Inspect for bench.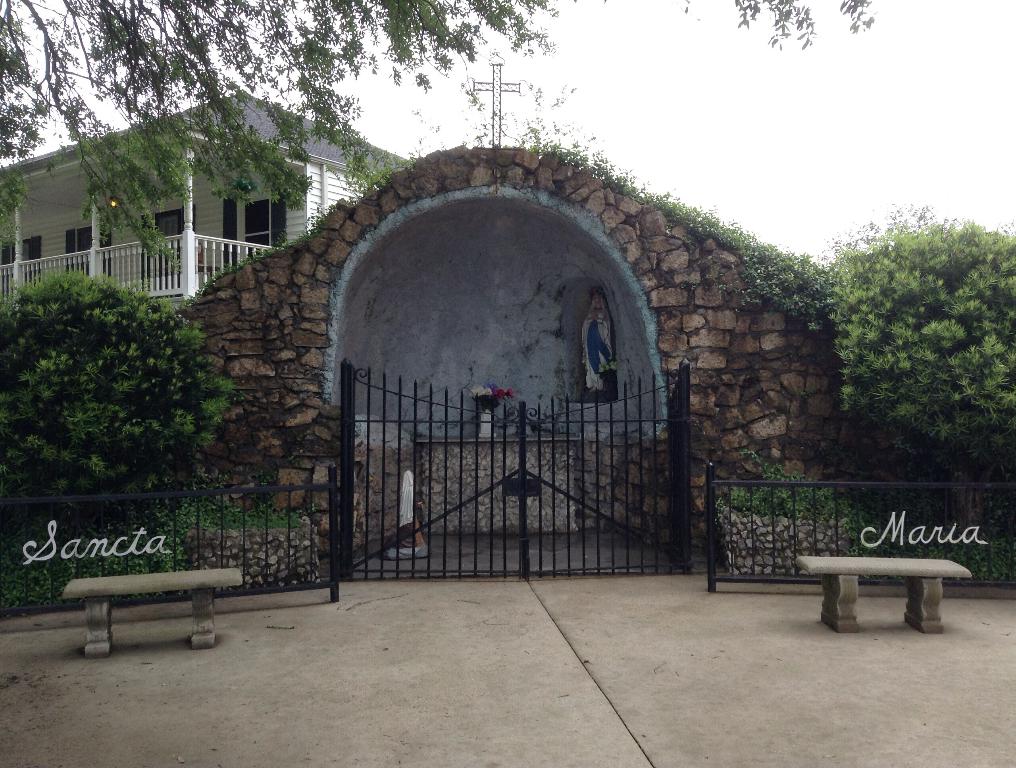
Inspection: left=64, top=567, right=246, bottom=662.
